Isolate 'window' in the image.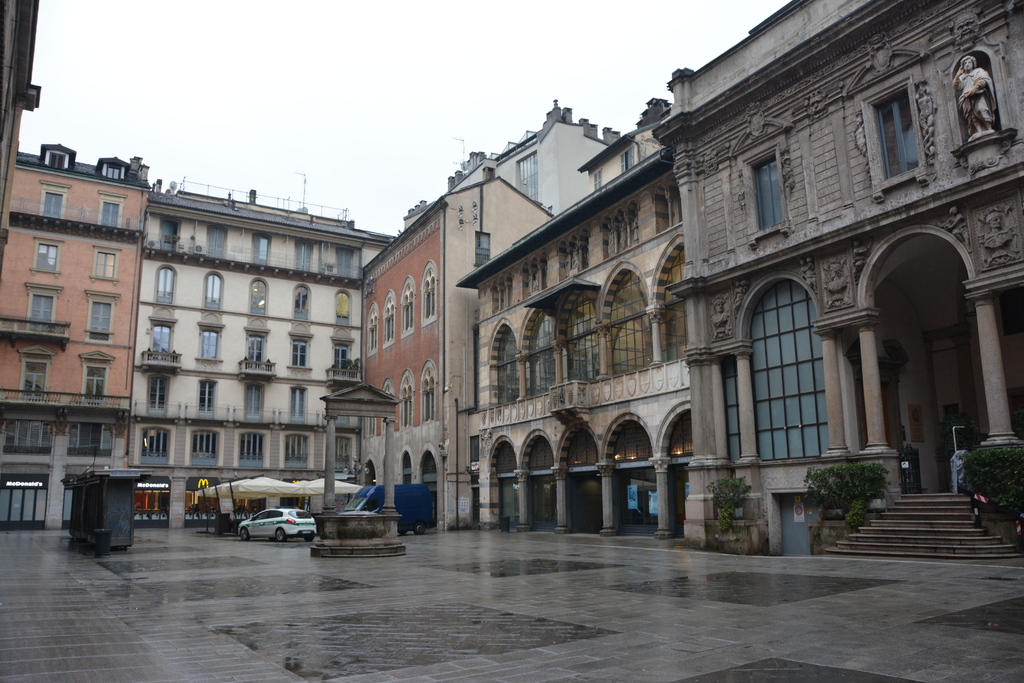
Isolated region: [148, 377, 166, 416].
